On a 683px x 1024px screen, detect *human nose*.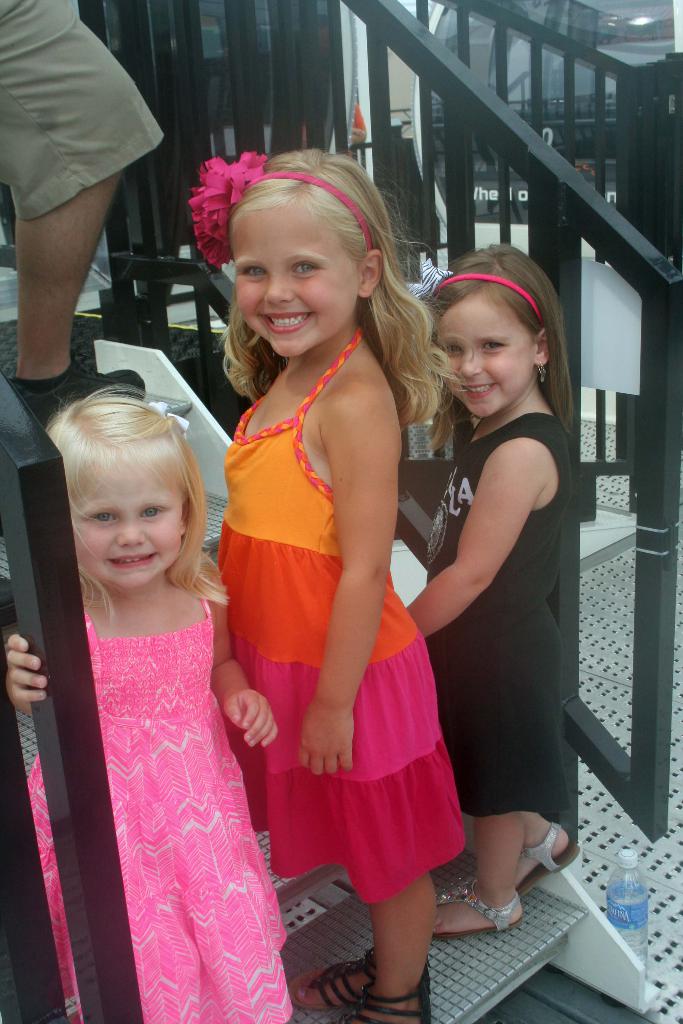
locate(266, 268, 290, 304).
